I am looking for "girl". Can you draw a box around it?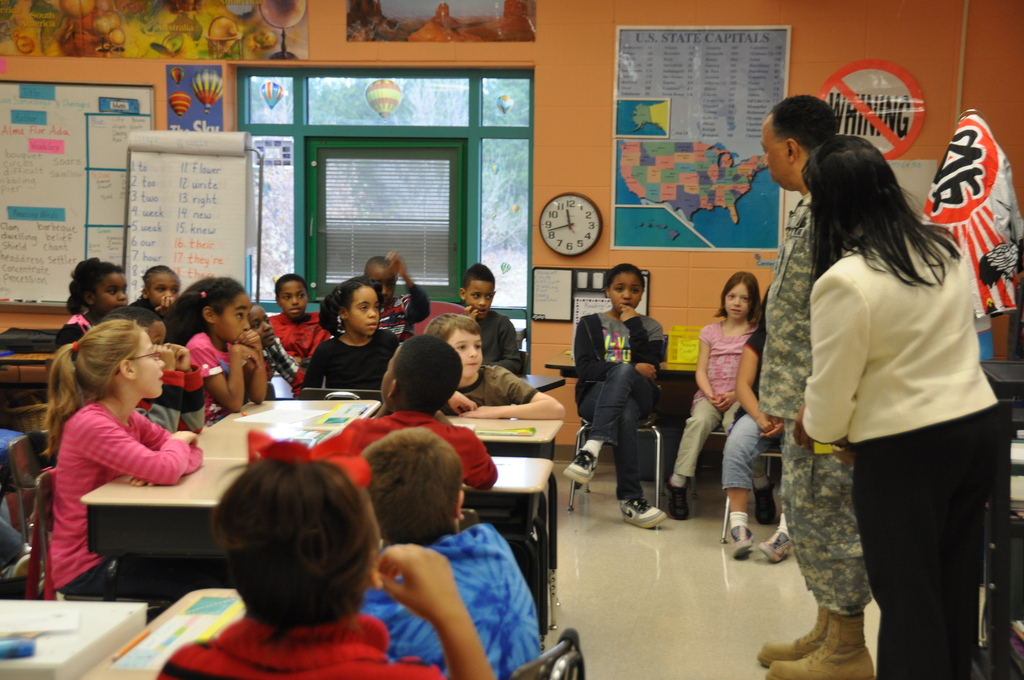
Sure, the bounding box is <region>54, 253, 131, 353</region>.
